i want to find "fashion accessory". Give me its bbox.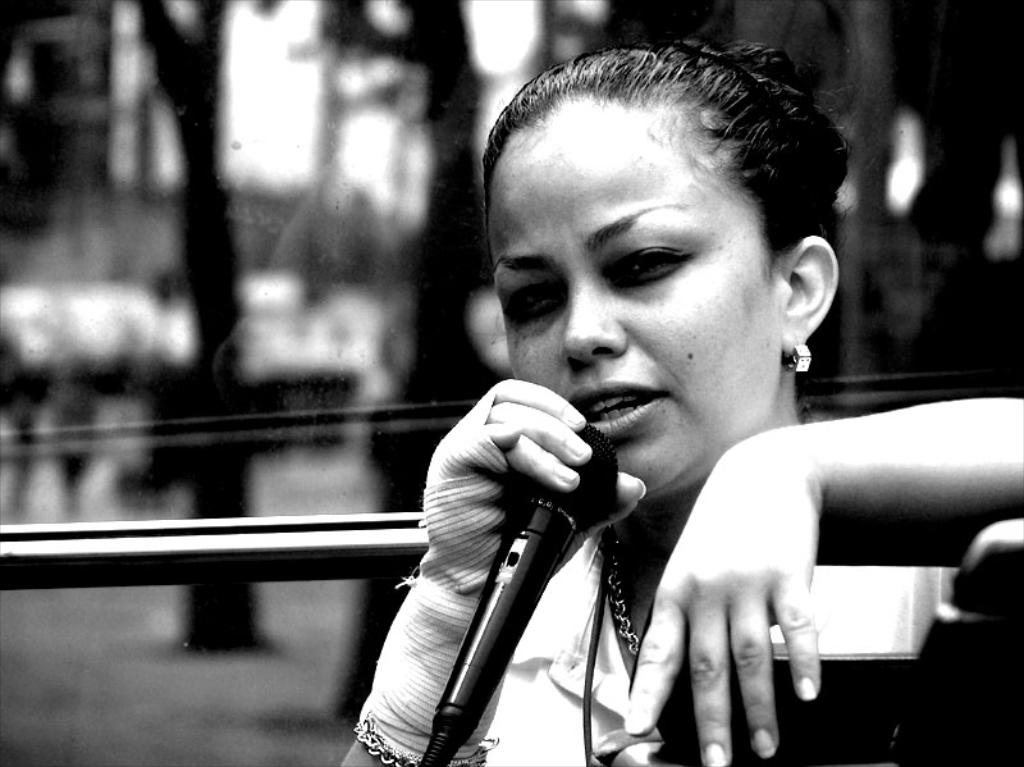
605:520:636:657.
